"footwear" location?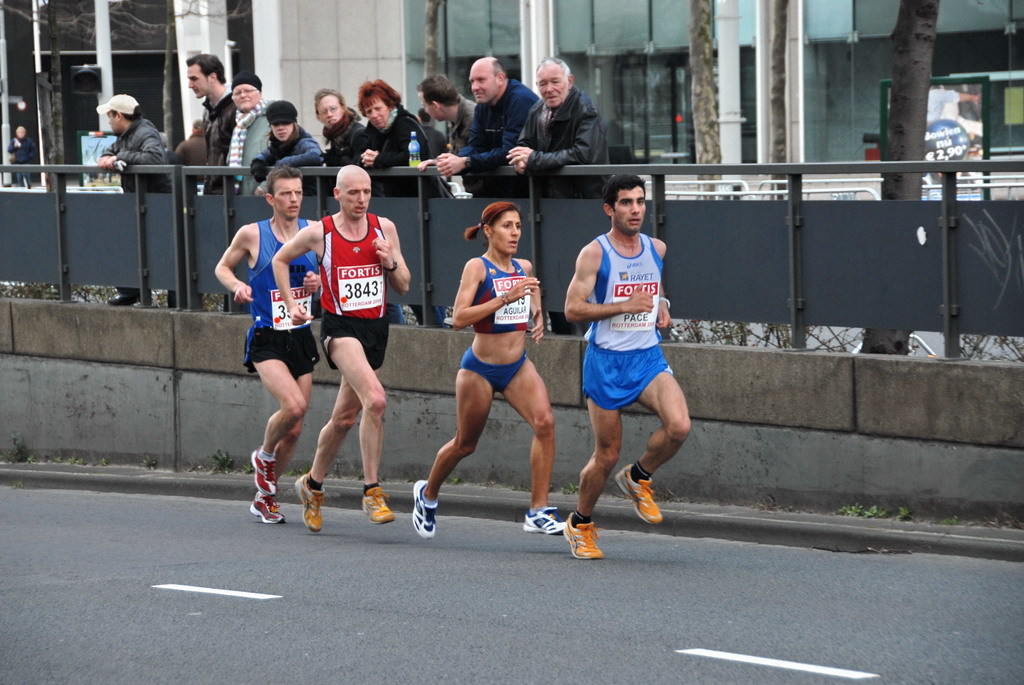
bbox=[516, 502, 564, 537]
